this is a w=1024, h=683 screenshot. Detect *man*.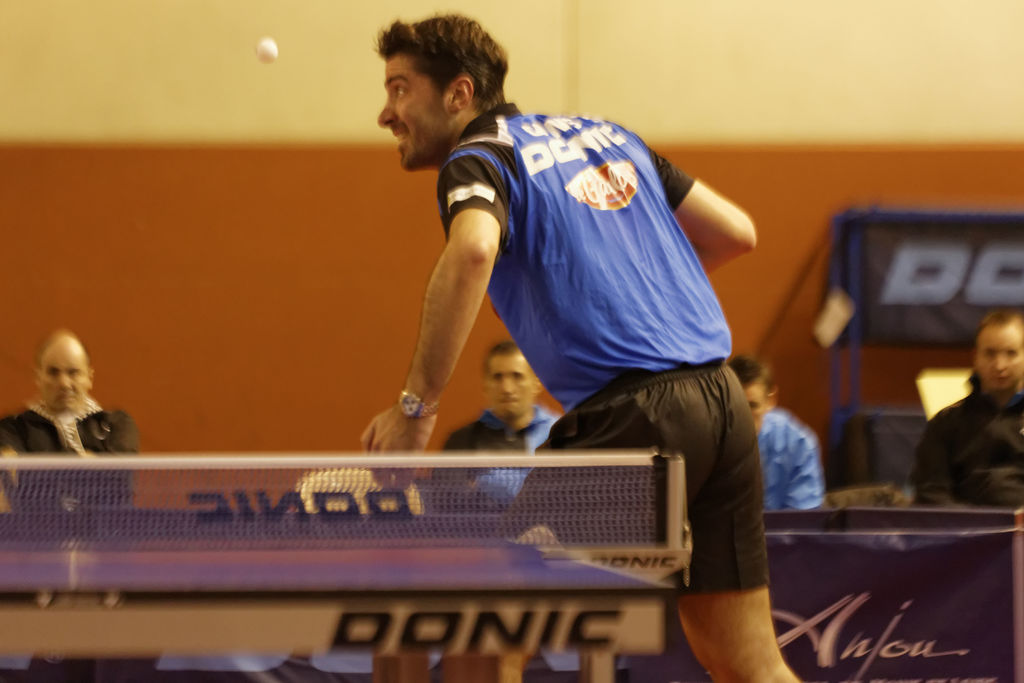
725 357 824 508.
